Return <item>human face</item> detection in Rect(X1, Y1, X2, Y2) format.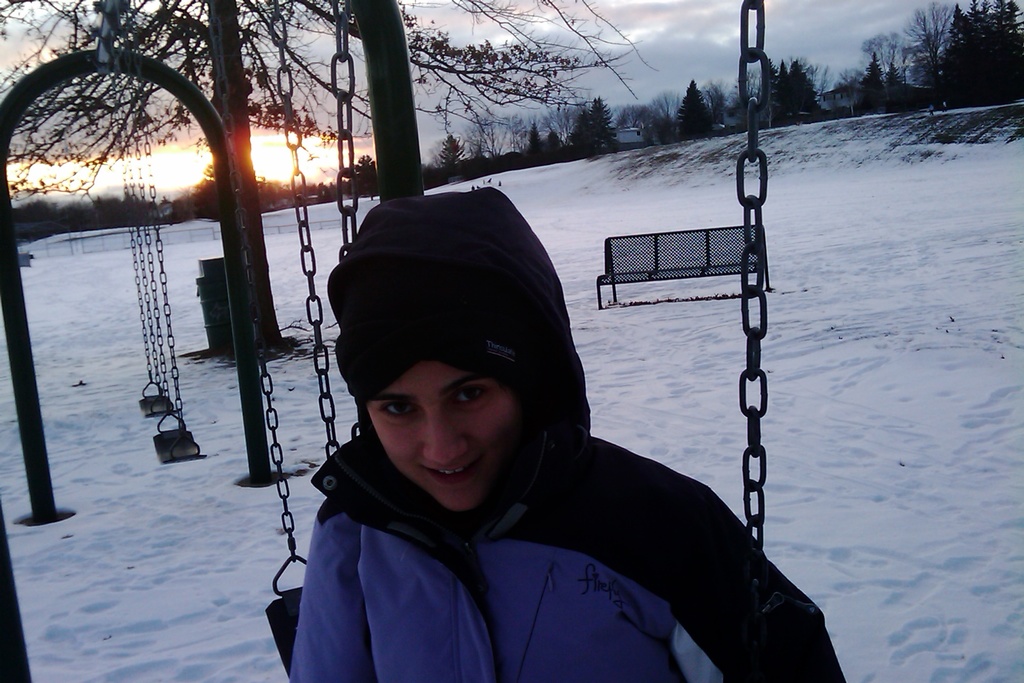
Rect(368, 356, 518, 514).
